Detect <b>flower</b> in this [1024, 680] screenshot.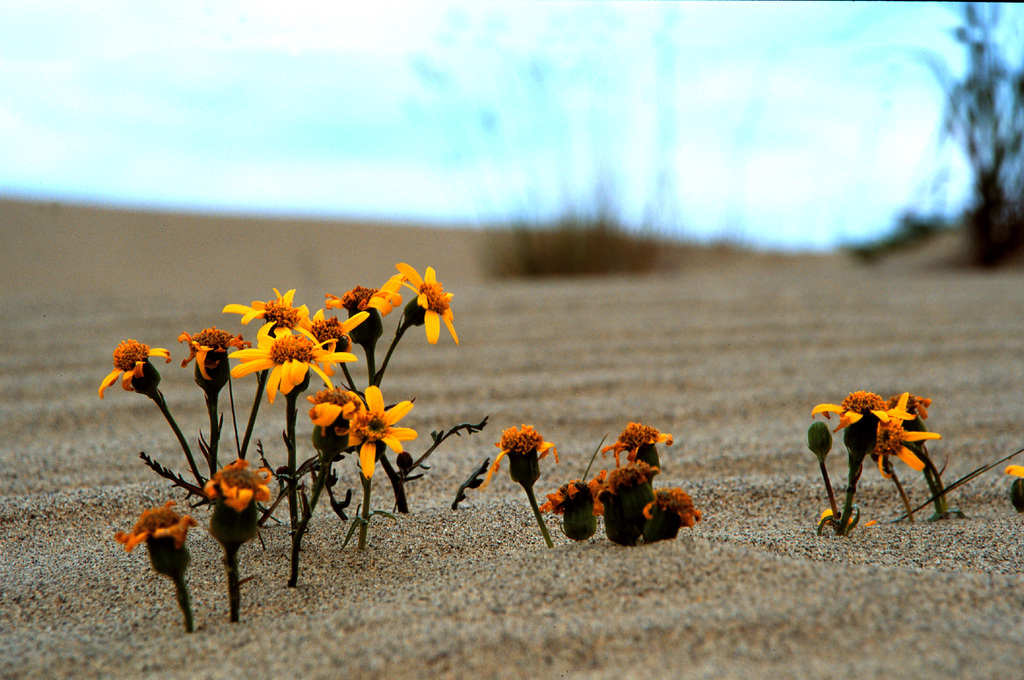
Detection: {"left": 641, "top": 482, "right": 701, "bottom": 529}.
